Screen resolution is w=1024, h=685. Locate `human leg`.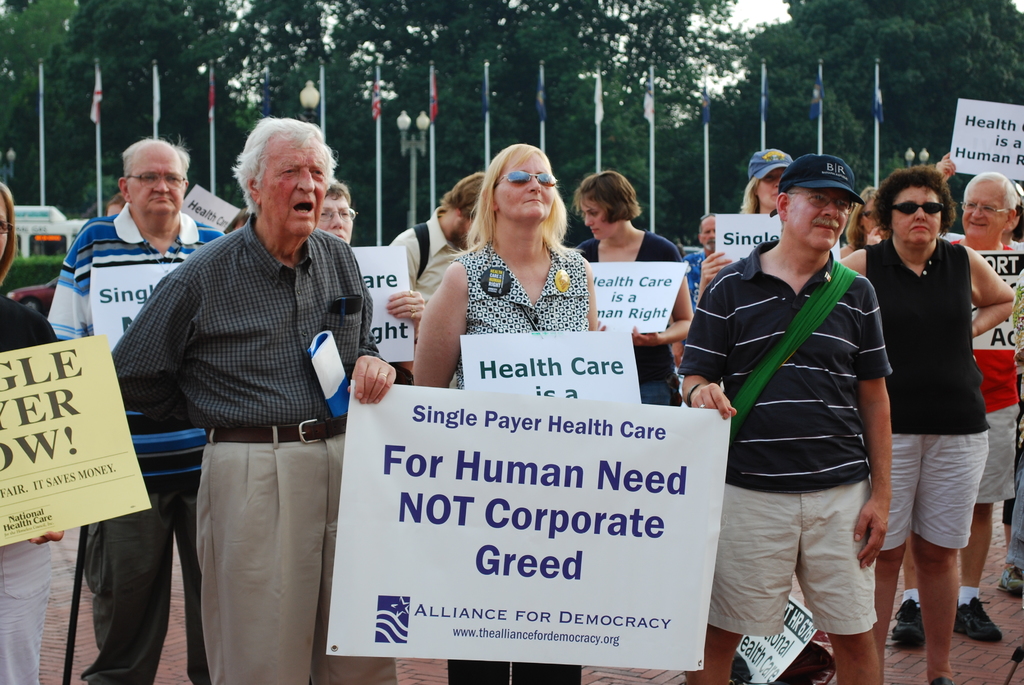
bbox=[686, 474, 782, 681].
